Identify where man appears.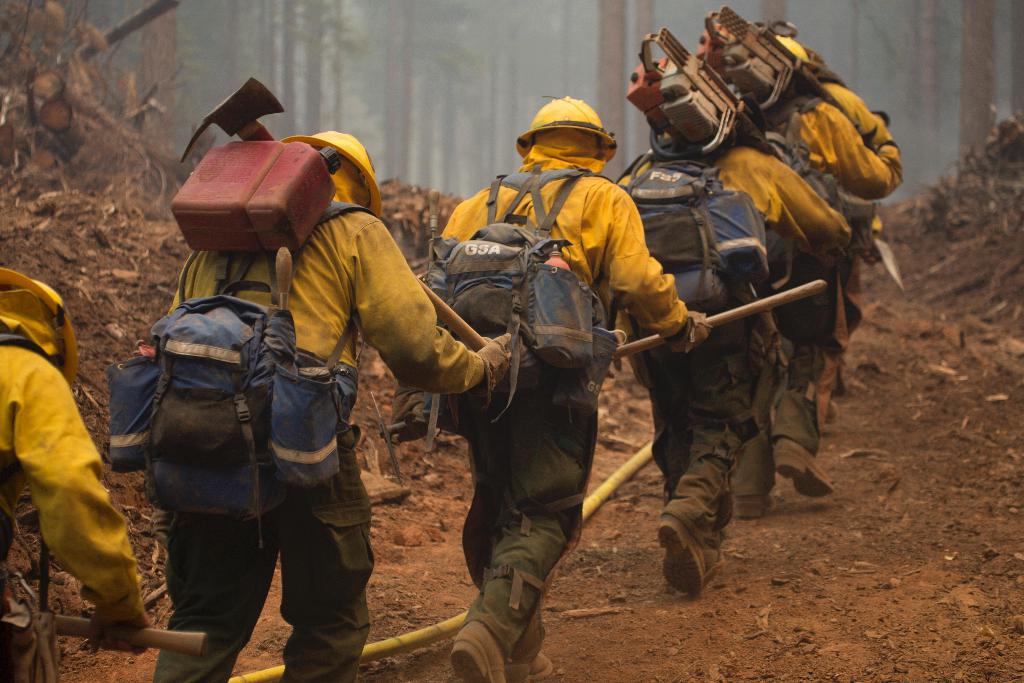
Appears at 604,135,855,591.
